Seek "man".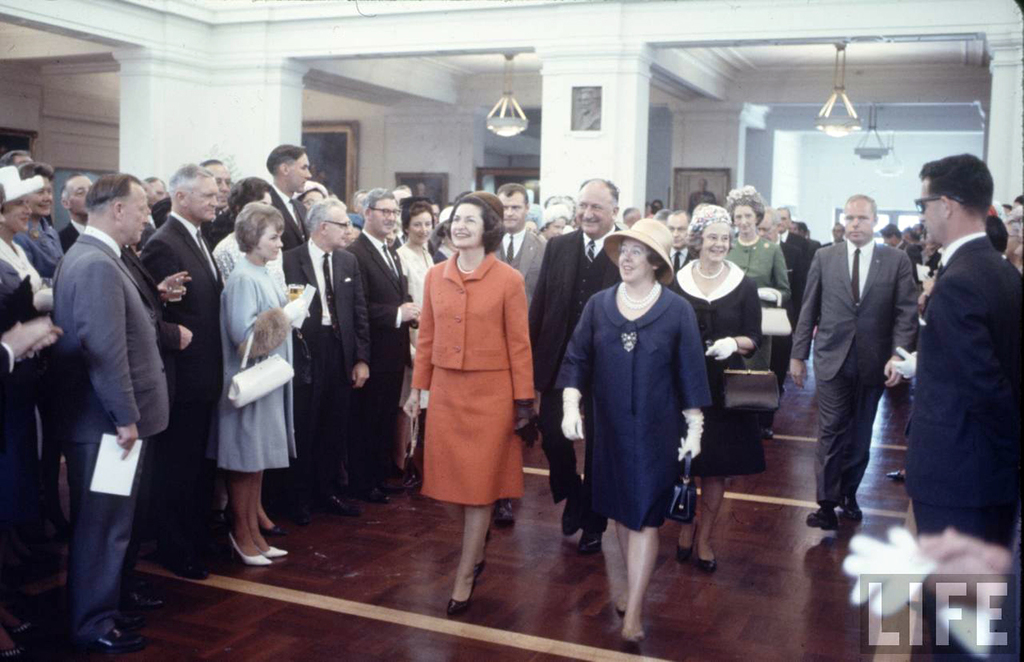
<box>688,179,717,215</box>.
